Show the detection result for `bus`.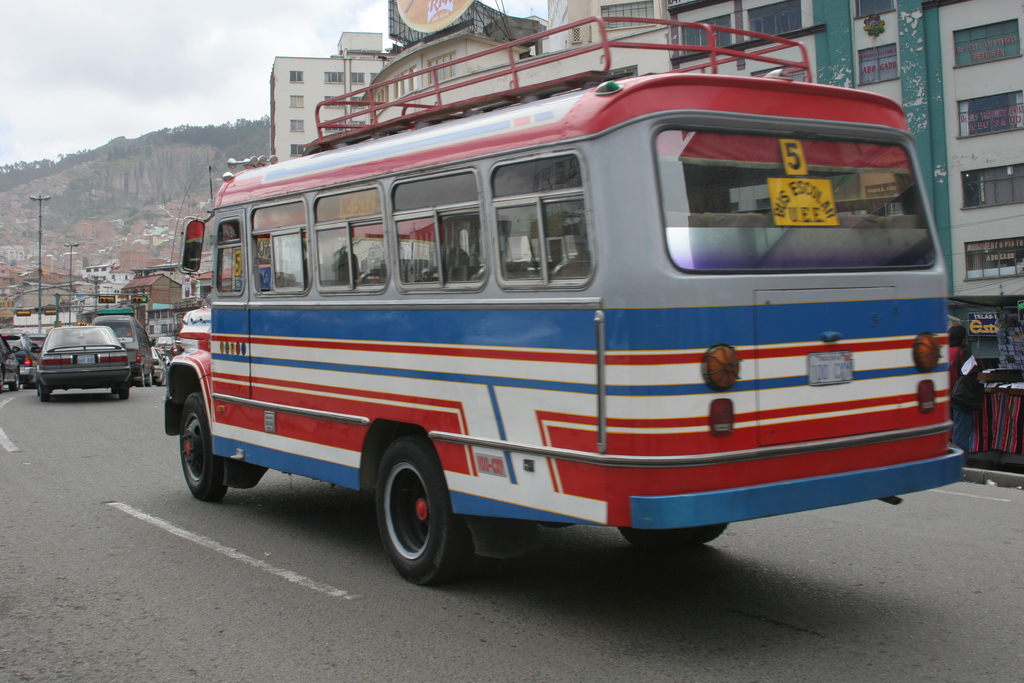
{"left": 166, "top": 10, "right": 968, "bottom": 582}.
